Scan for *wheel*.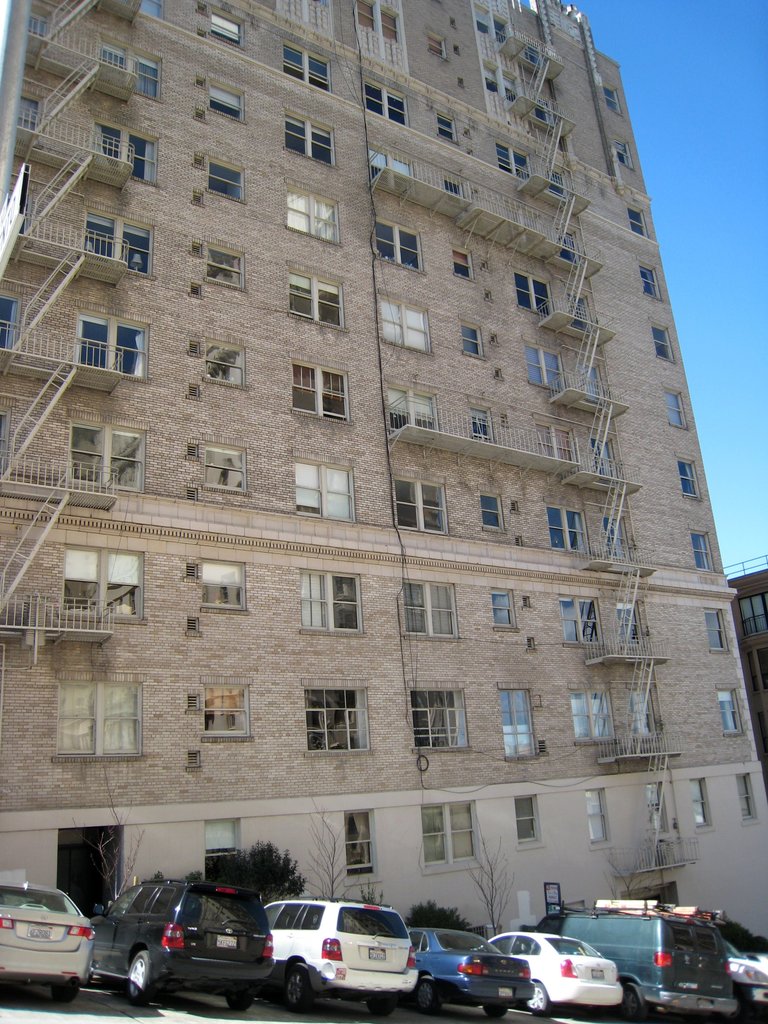
Scan result: locate(128, 952, 154, 1005).
